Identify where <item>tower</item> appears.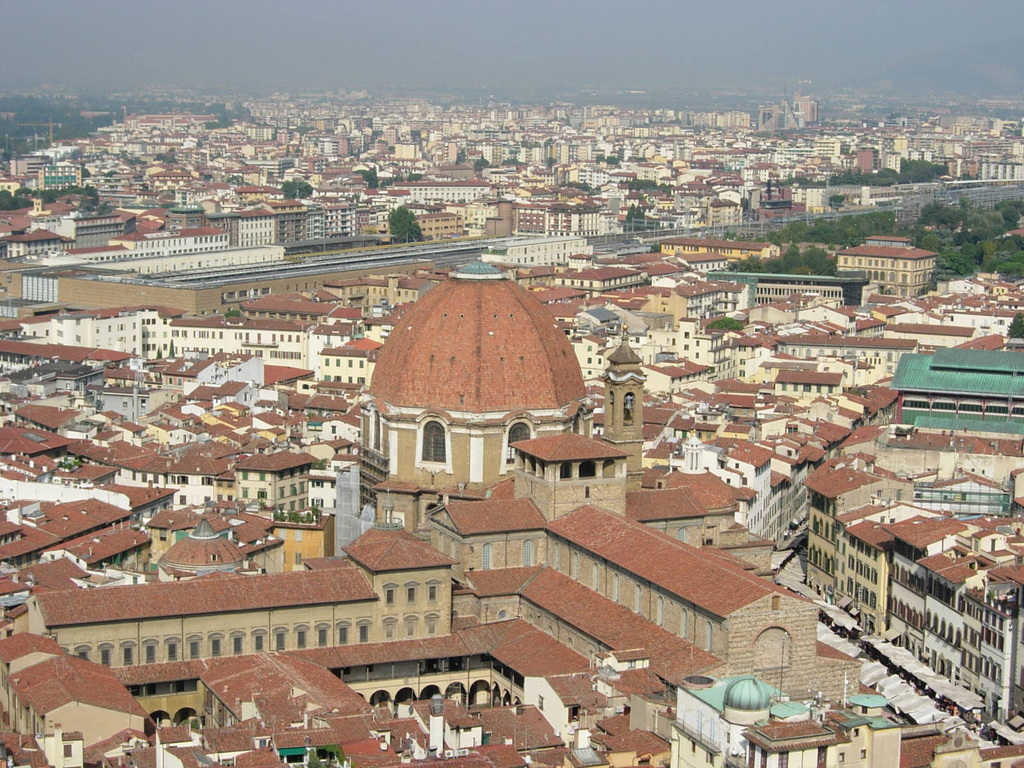
Appears at [left=604, top=328, right=648, bottom=484].
